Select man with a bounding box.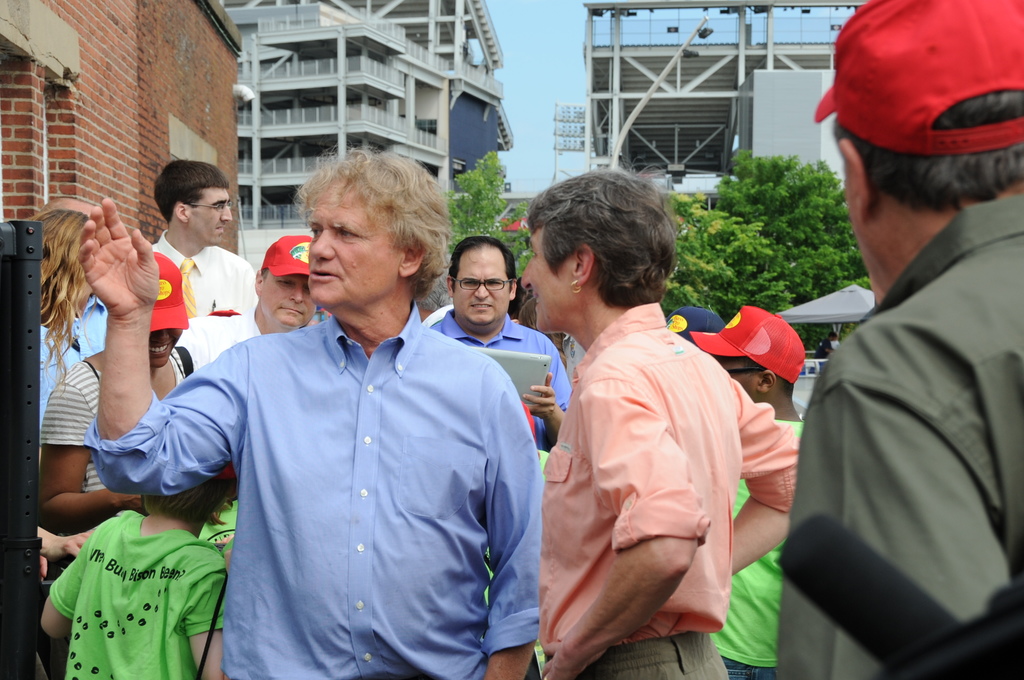
bbox(176, 229, 324, 380).
